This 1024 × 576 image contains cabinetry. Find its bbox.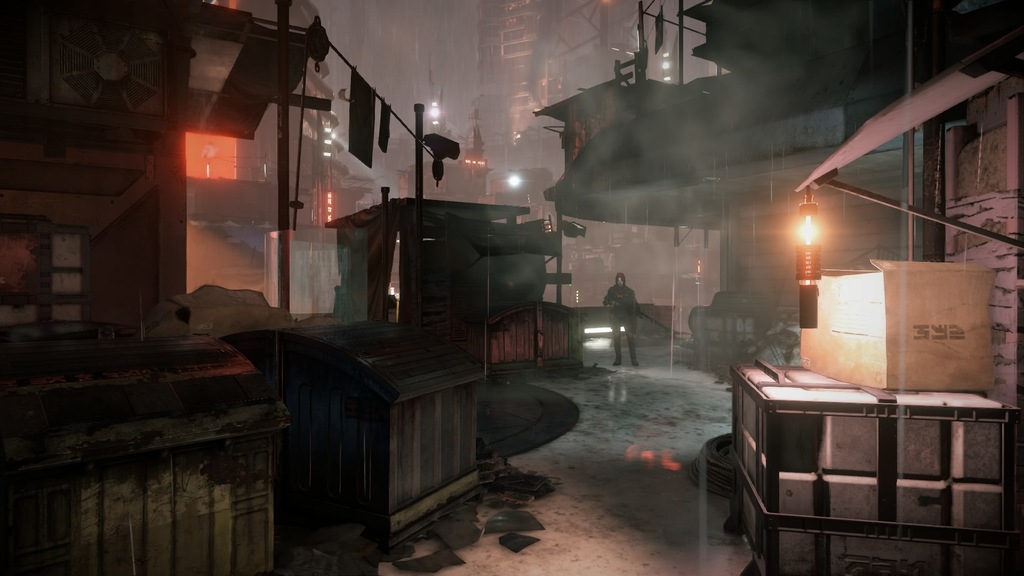
<bbox>684, 307, 765, 348</bbox>.
